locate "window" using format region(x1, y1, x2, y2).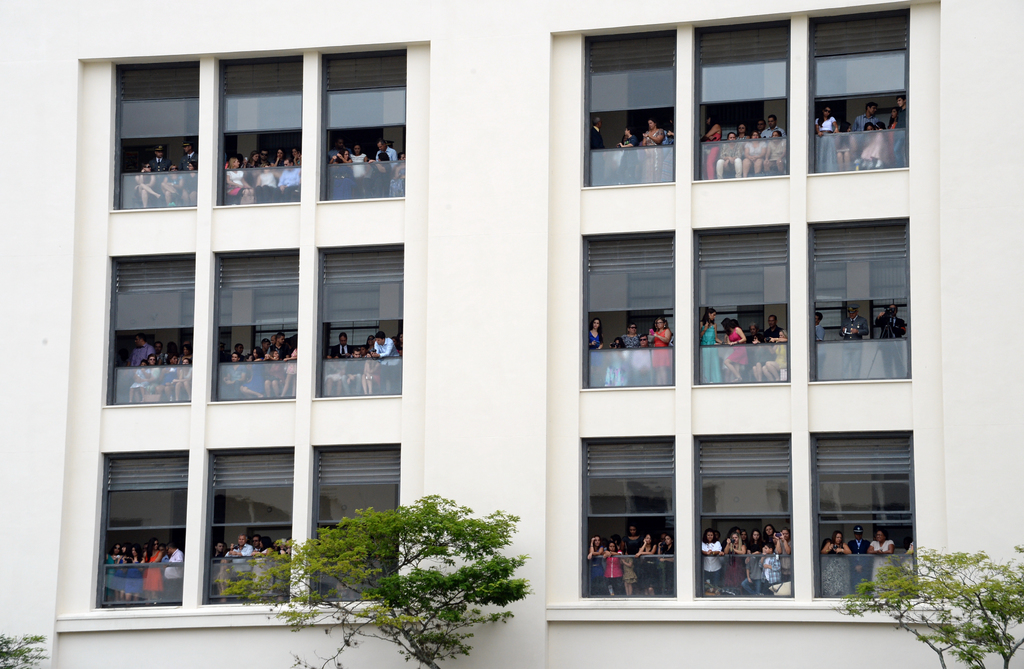
region(582, 28, 675, 185).
